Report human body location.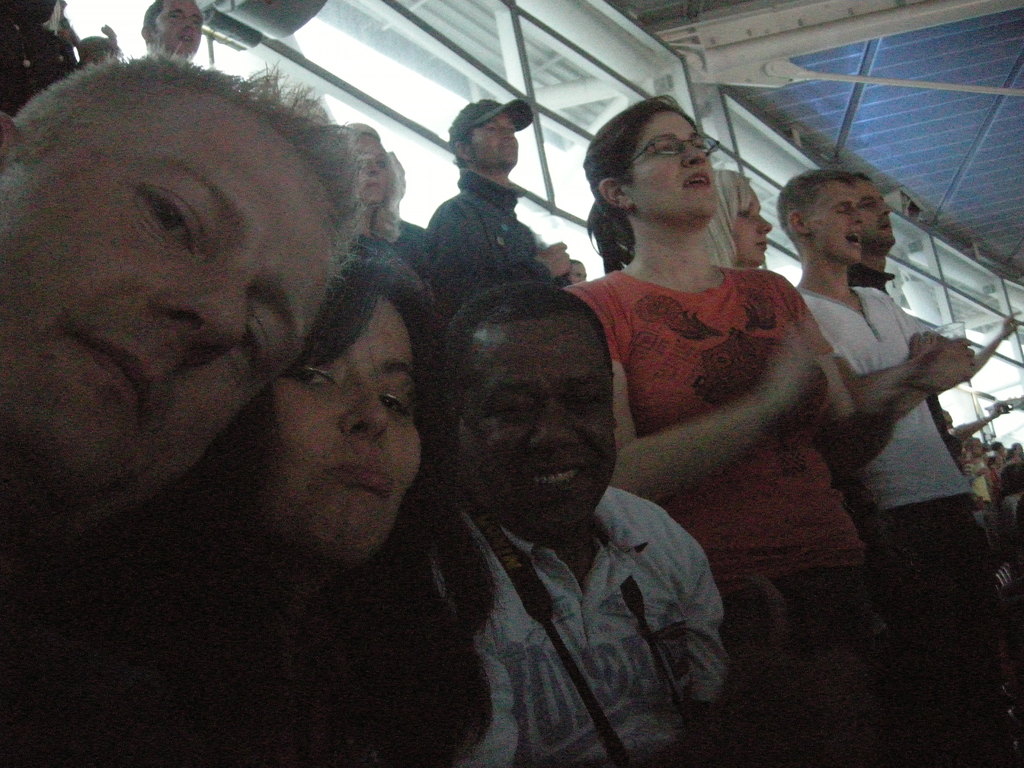
Report: pyautogui.locateOnScreen(337, 123, 420, 276).
